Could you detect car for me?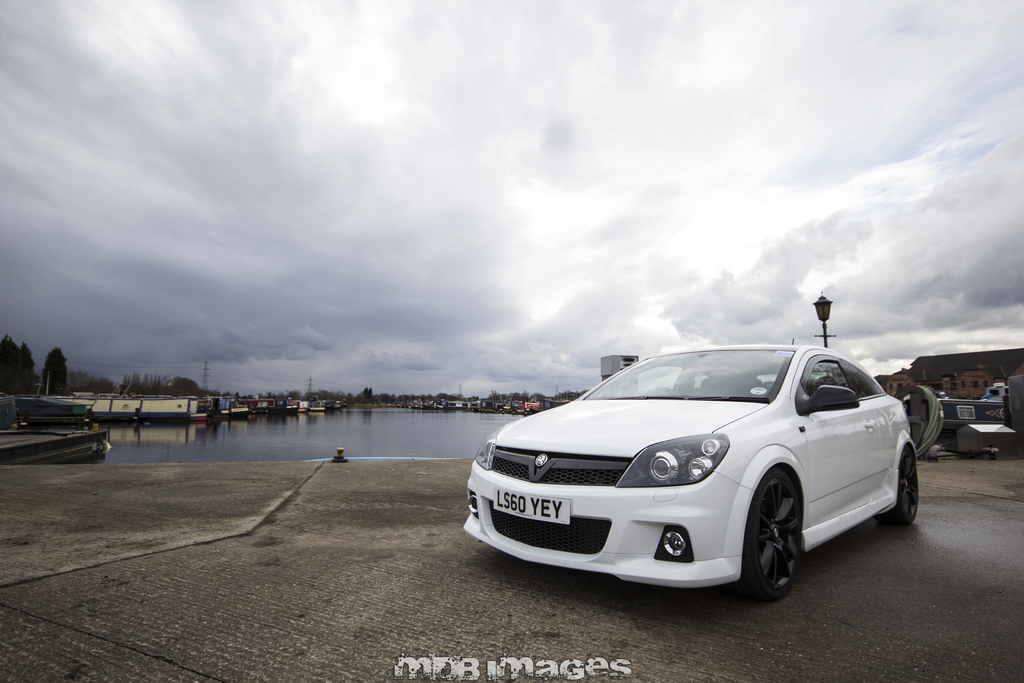
Detection result: locate(461, 335, 918, 599).
